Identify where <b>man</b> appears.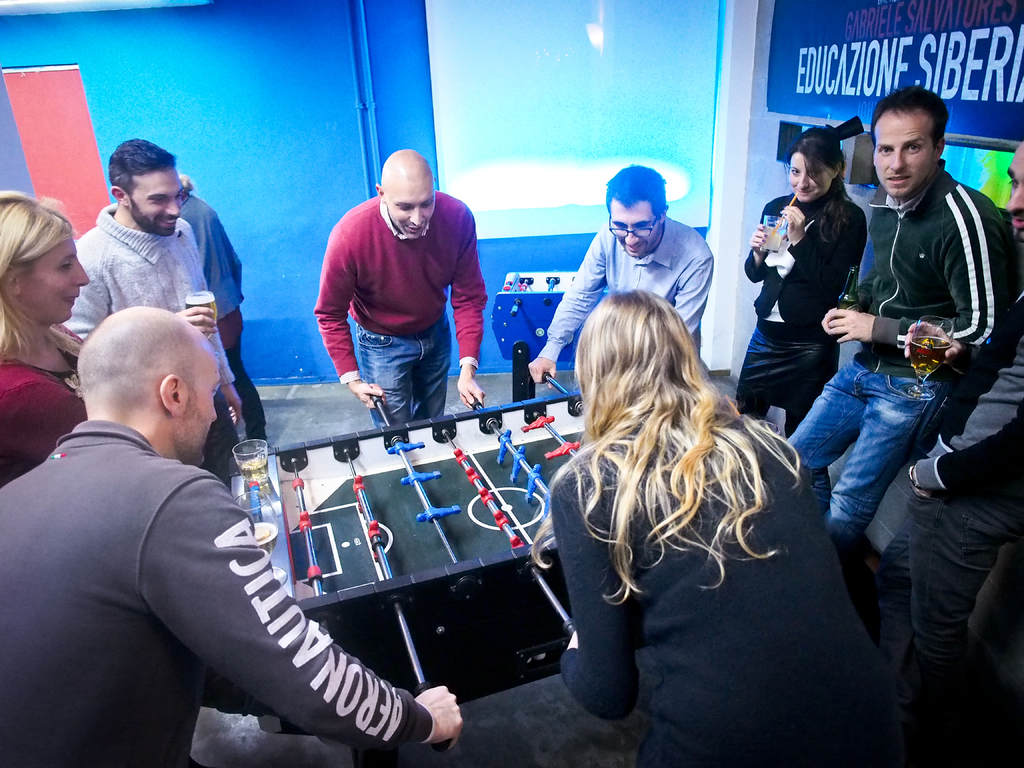
Appears at left=21, top=246, right=335, bottom=767.
